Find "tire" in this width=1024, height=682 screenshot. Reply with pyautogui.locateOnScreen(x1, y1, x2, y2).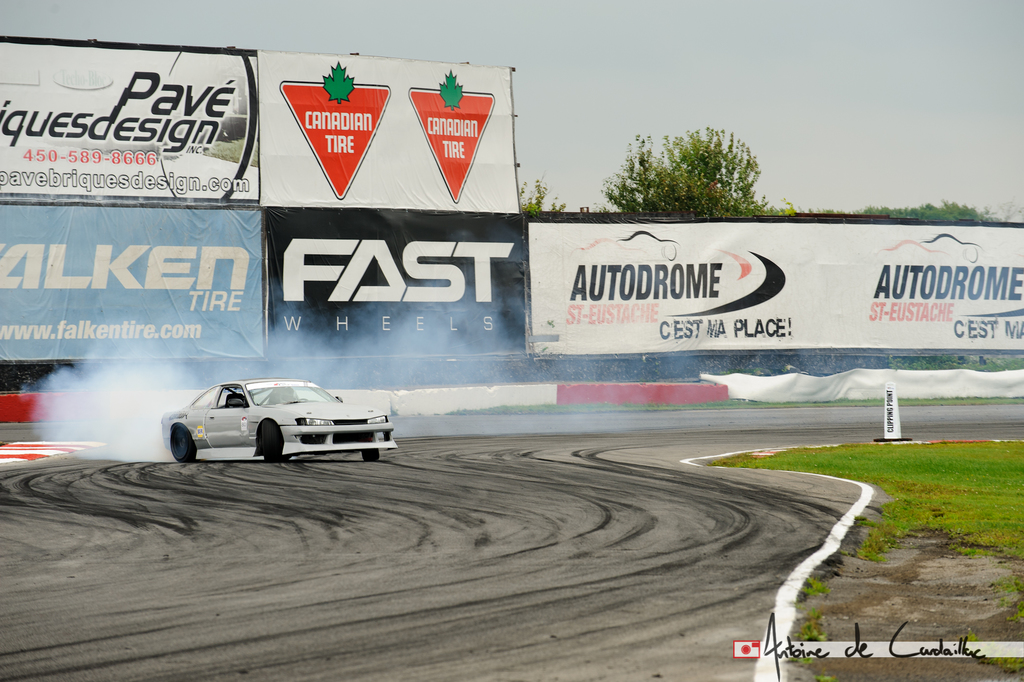
pyautogui.locateOnScreen(358, 446, 383, 460).
